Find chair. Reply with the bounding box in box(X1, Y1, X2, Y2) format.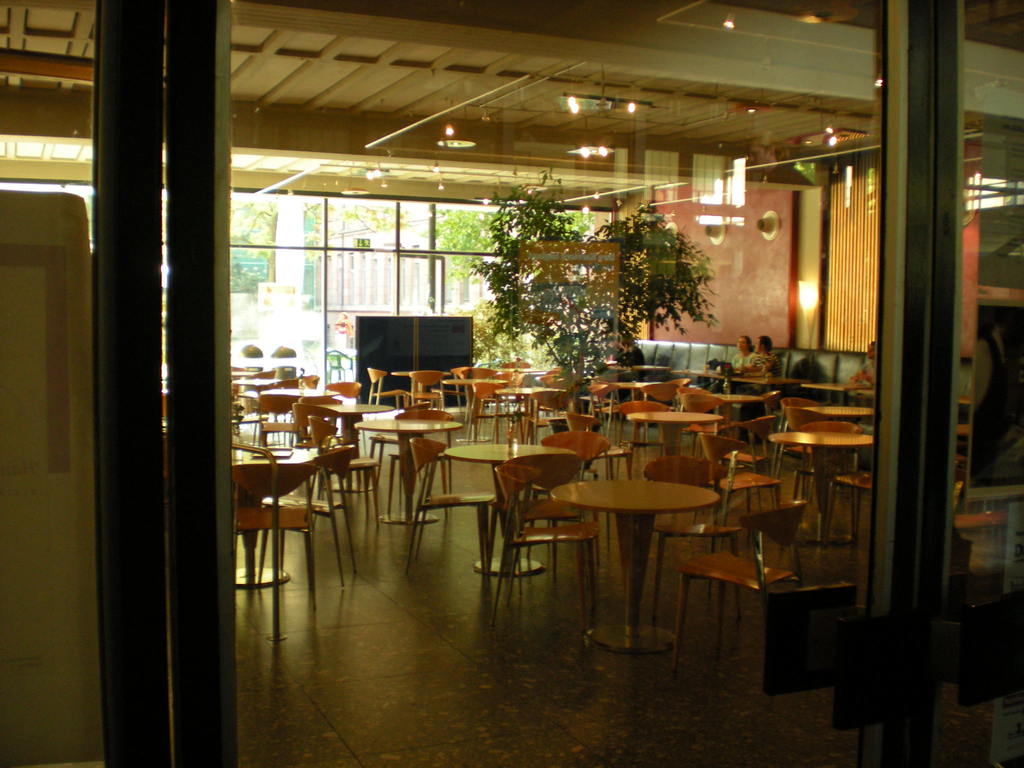
box(328, 381, 358, 438).
